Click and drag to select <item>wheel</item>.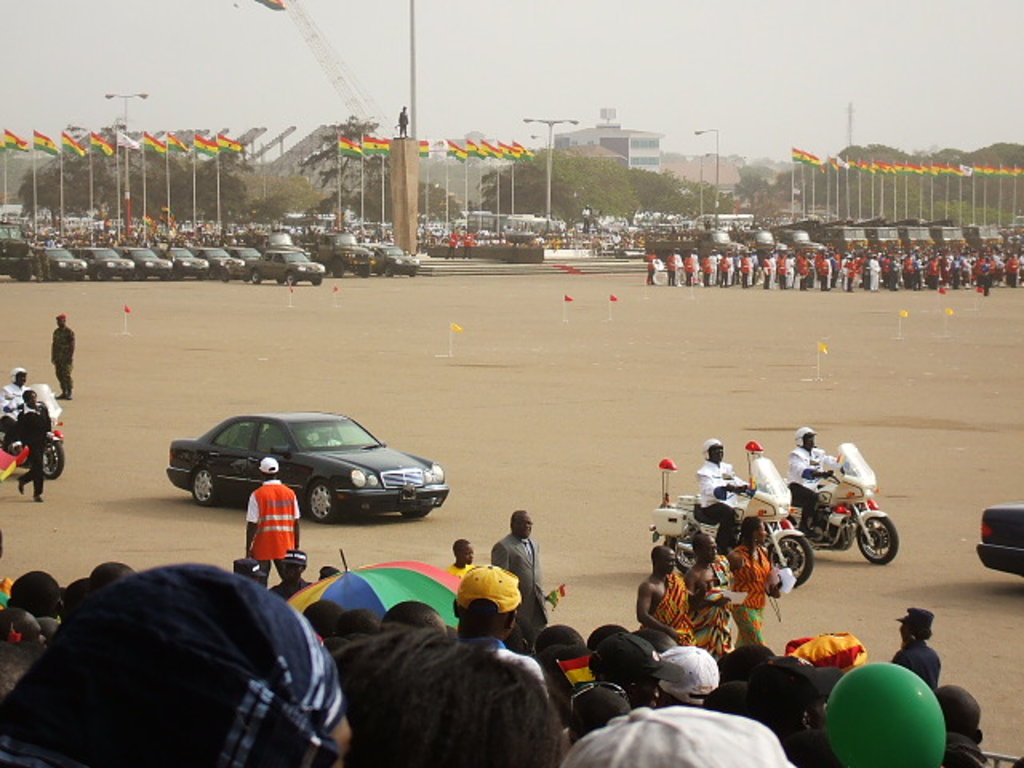
Selection: locate(251, 270, 261, 280).
